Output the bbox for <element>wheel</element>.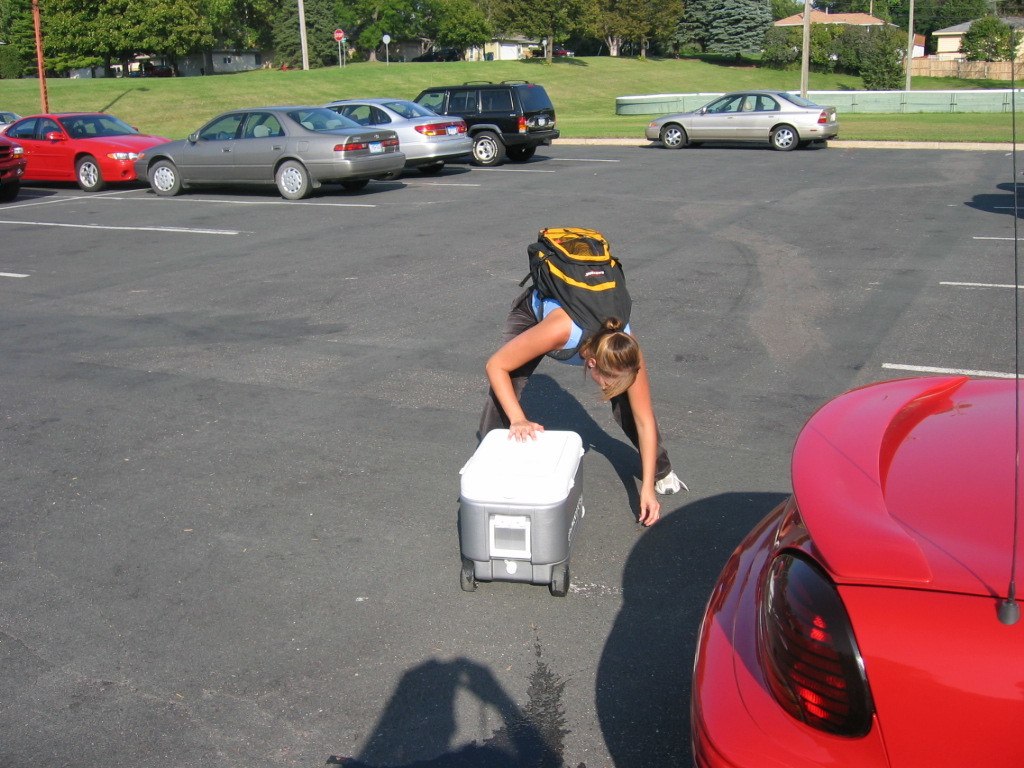
800,138,810,149.
